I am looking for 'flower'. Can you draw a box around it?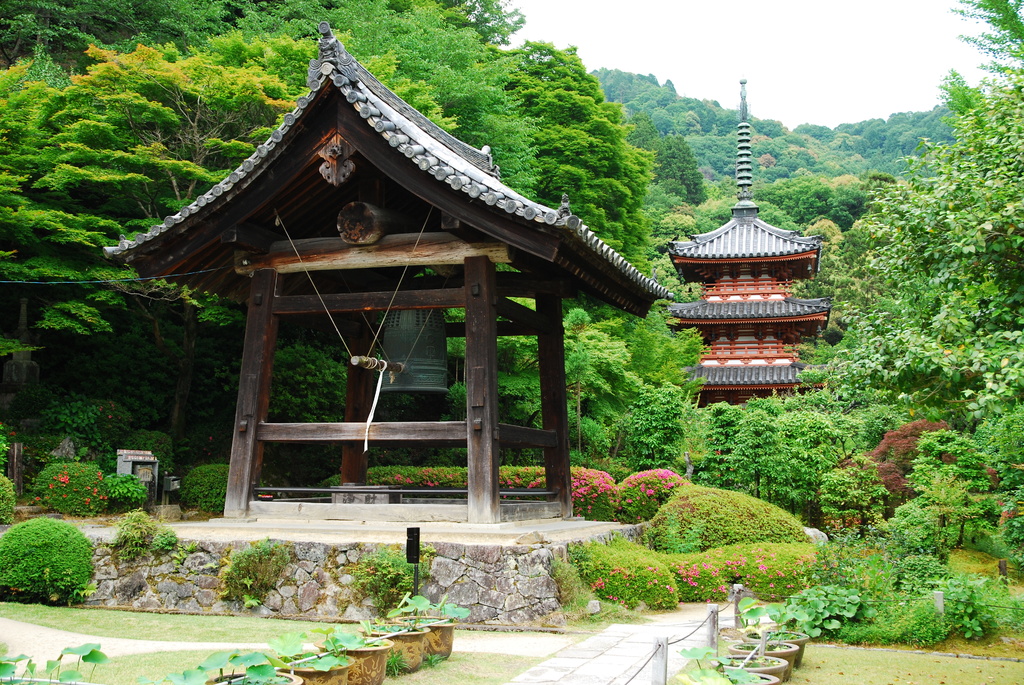
Sure, the bounding box is box=[666, 582, 677, 595].
